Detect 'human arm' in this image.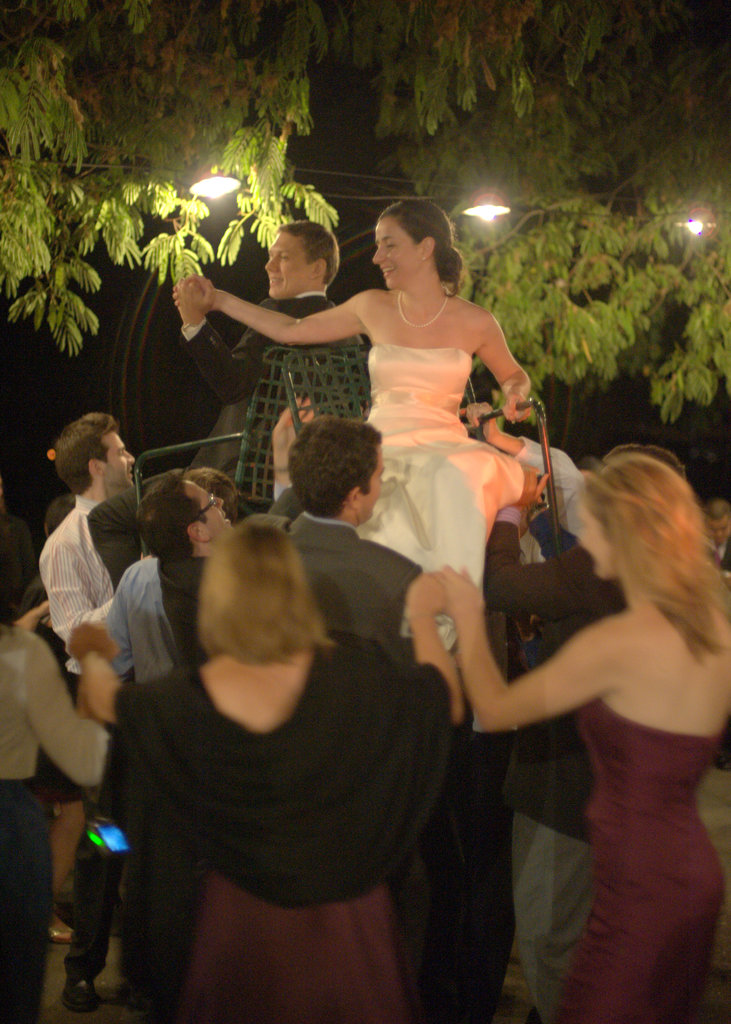
Detection: Rect(406, 572, 463, 727).
